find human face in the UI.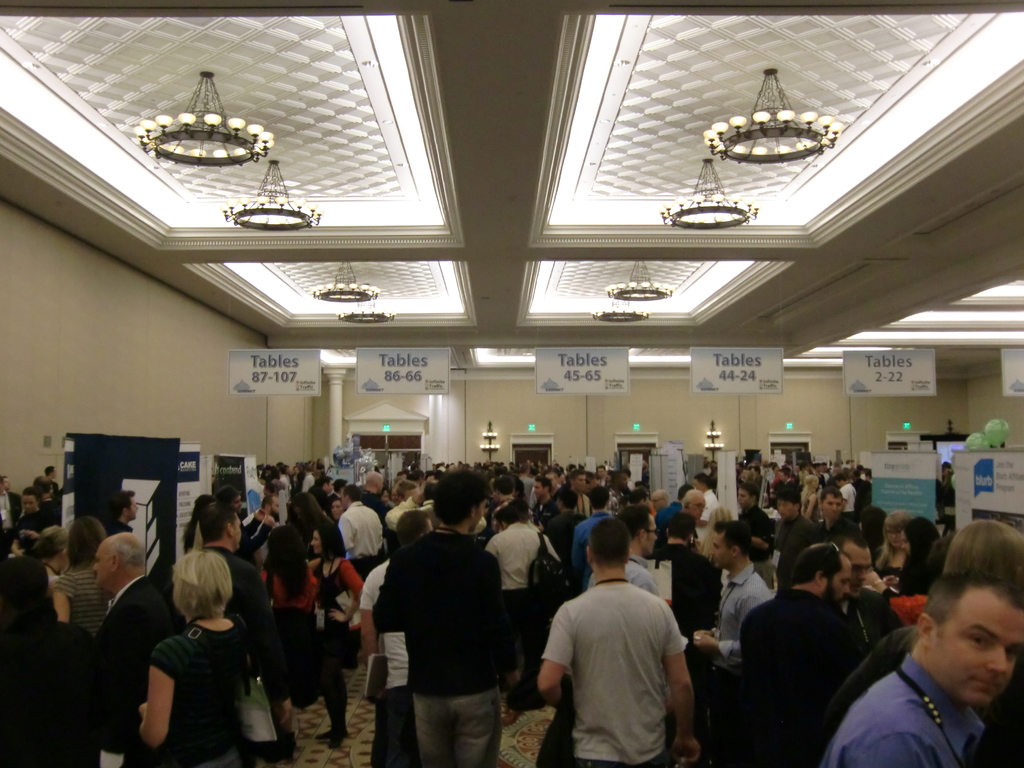
UI element at select_region(92, 549, 109, 590).
